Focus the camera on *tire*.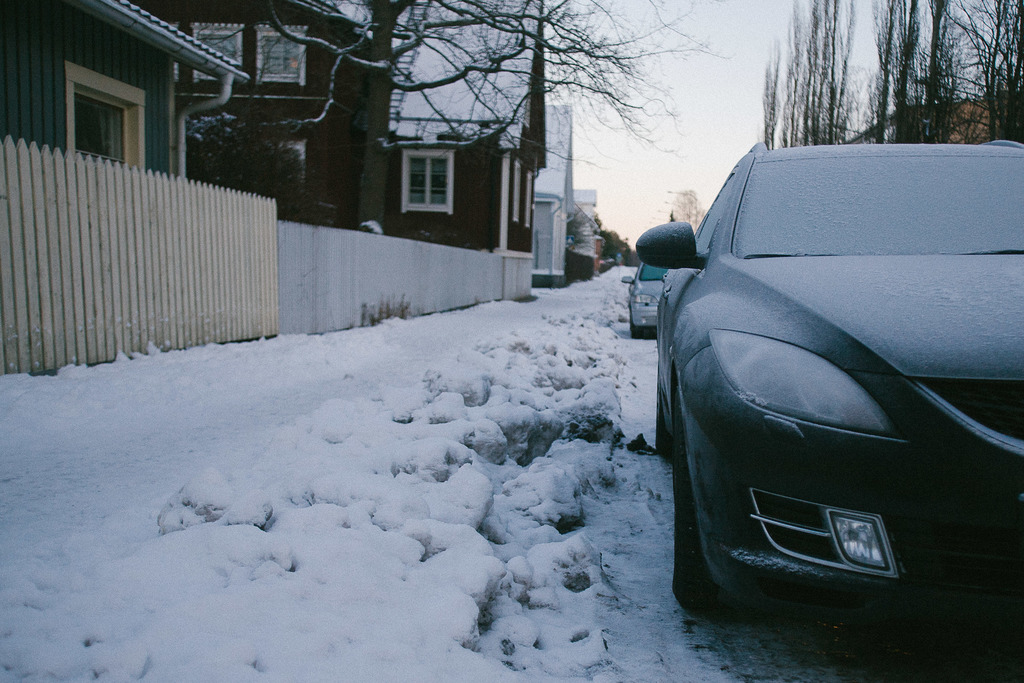
Focus region: l=651, t=372, r=663, b=460.
